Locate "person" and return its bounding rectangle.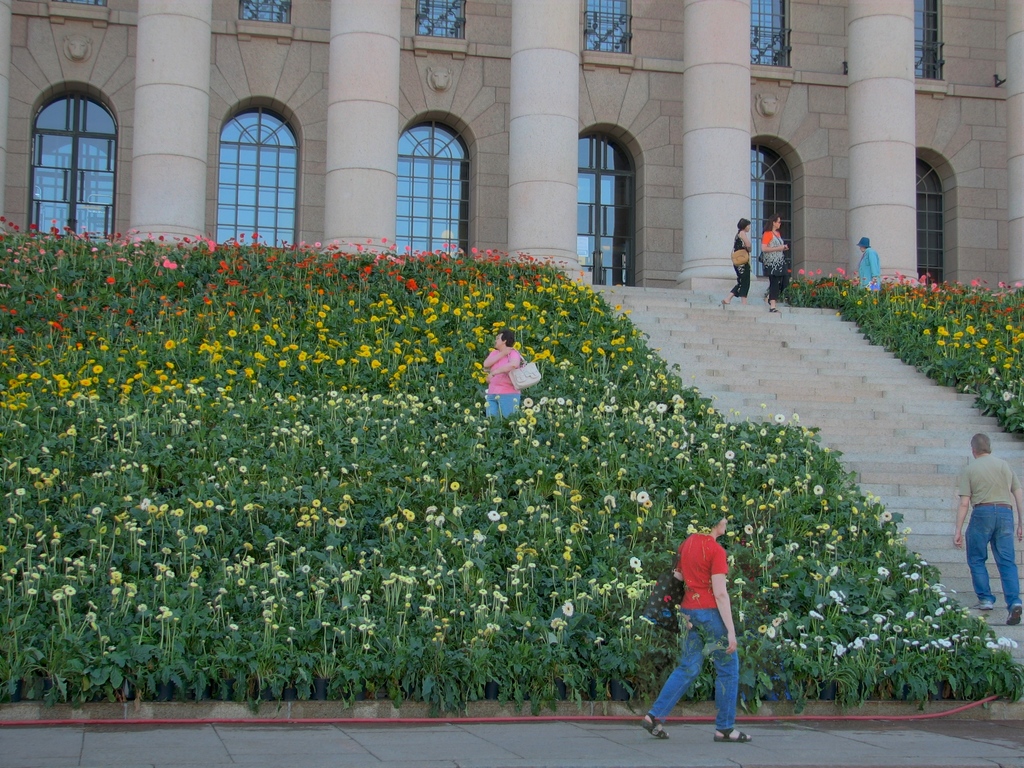
bbox(856, 234, 880, 289).
